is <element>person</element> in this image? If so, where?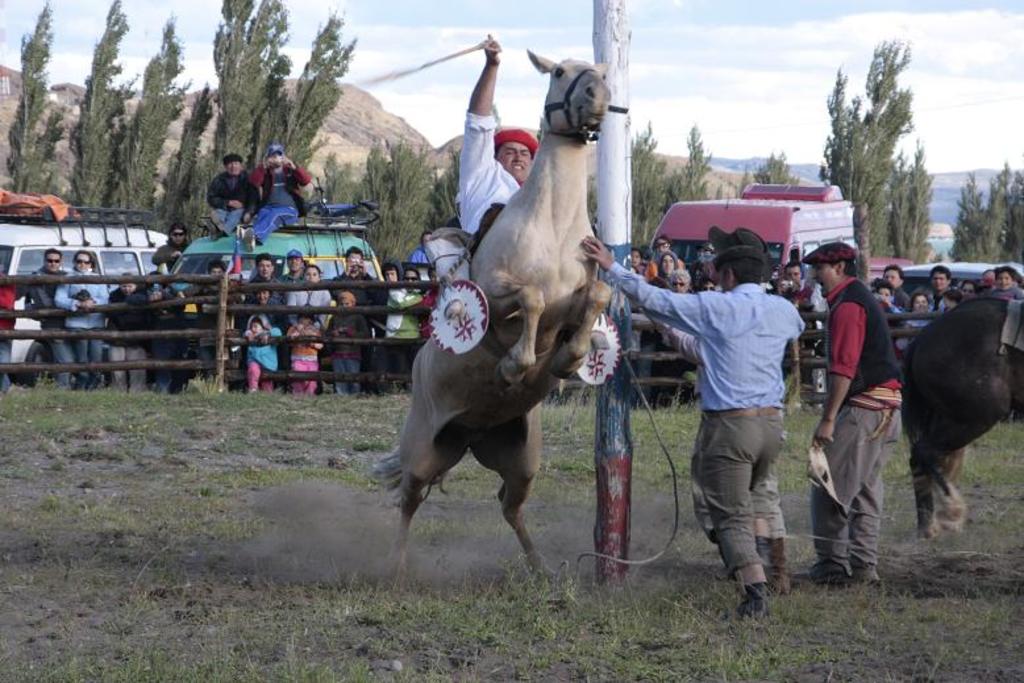
Yes, at box(51, 250, 111, 384).
